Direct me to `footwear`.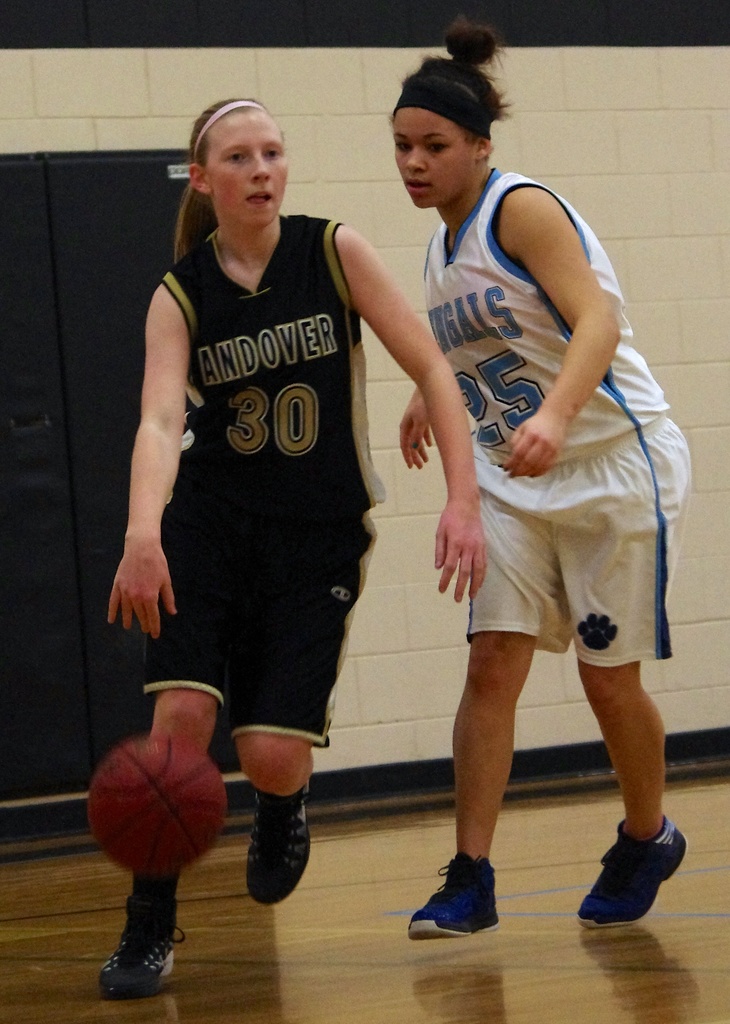
Direction: rect(420, 870, 507, 947).
